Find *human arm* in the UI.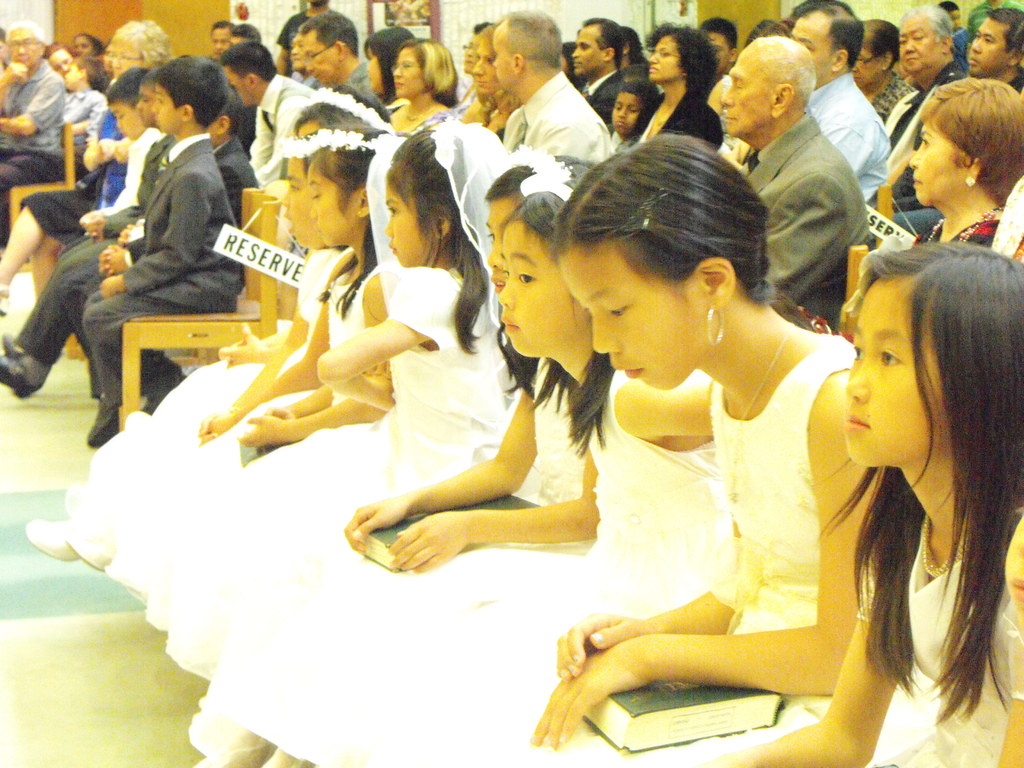
UI element at bbox=[106, 228, 168, 273].
